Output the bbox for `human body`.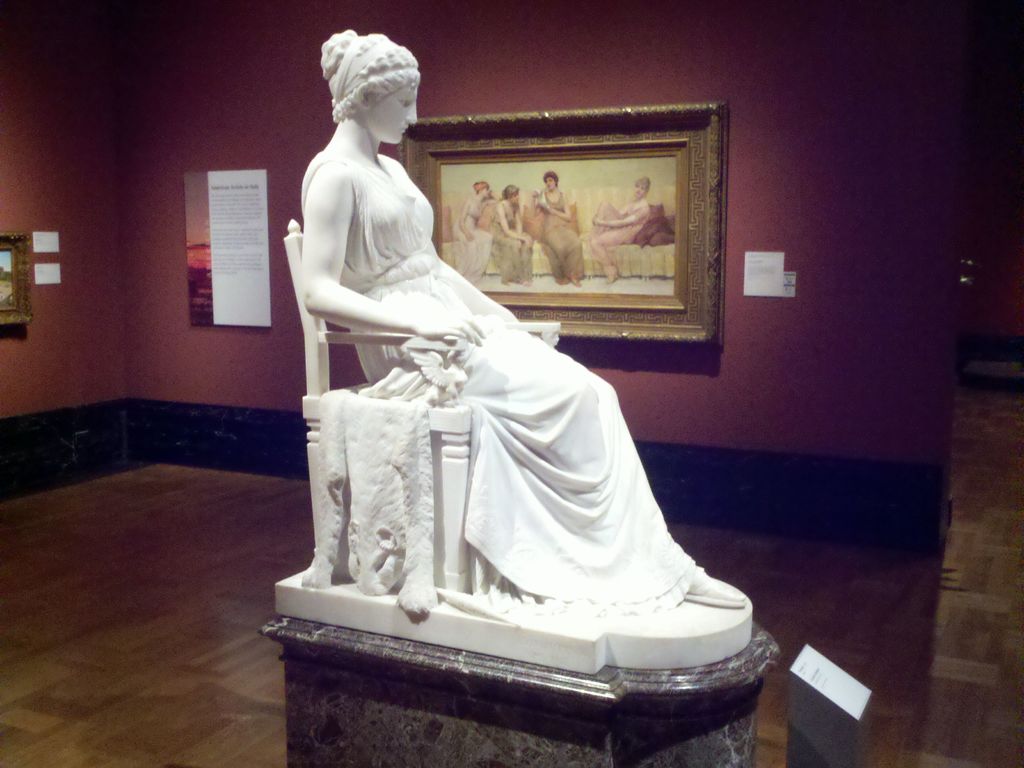
x1=449 y1=193 x2=494 y2=278.
